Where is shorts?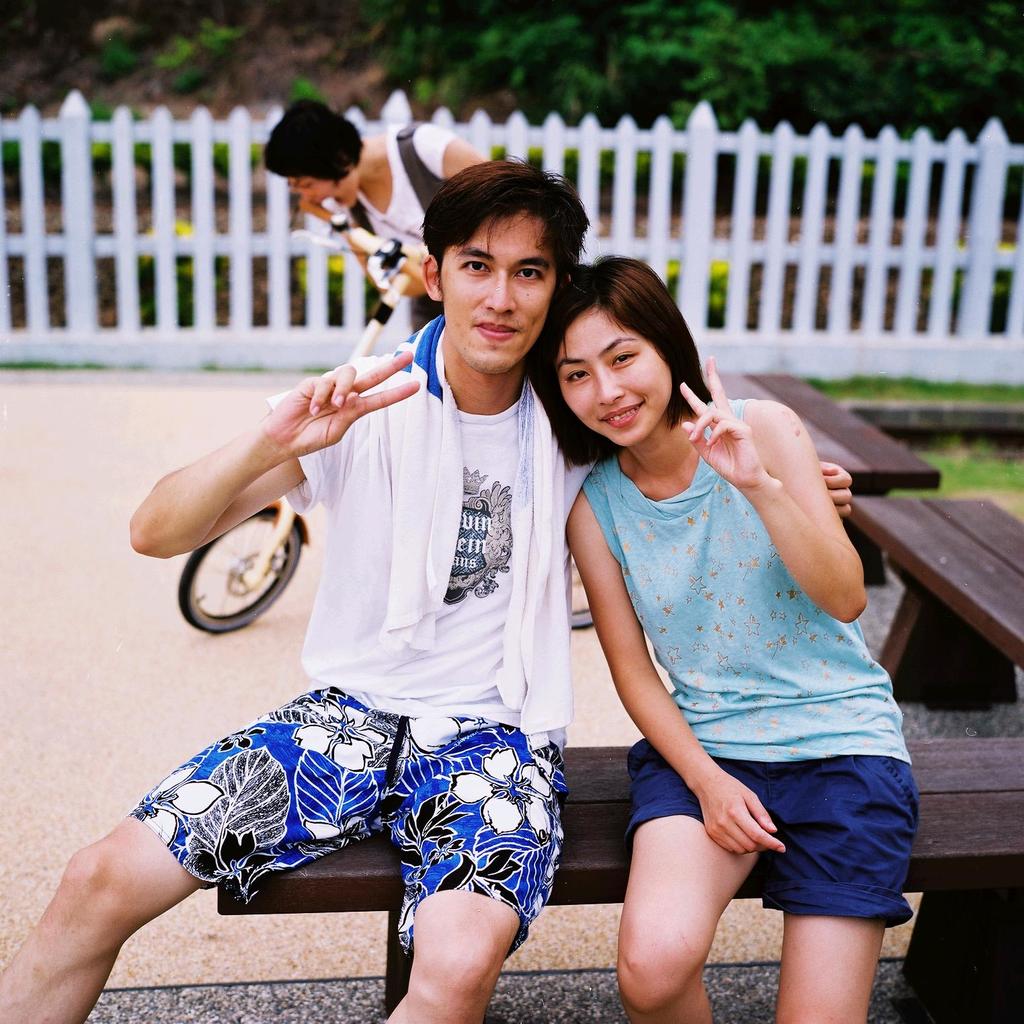
Rect(628, 732, 921, 924).
